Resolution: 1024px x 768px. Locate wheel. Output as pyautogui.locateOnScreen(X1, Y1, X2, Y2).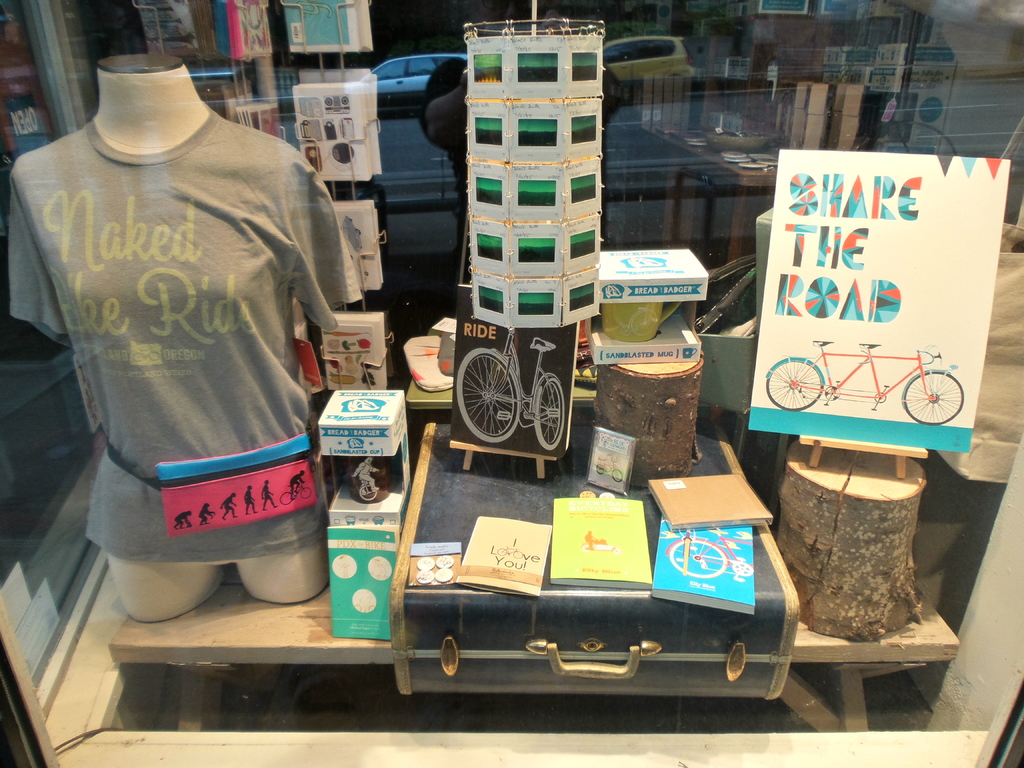
pyautogui.locateOnScreen(609, 468, 624, 482).
